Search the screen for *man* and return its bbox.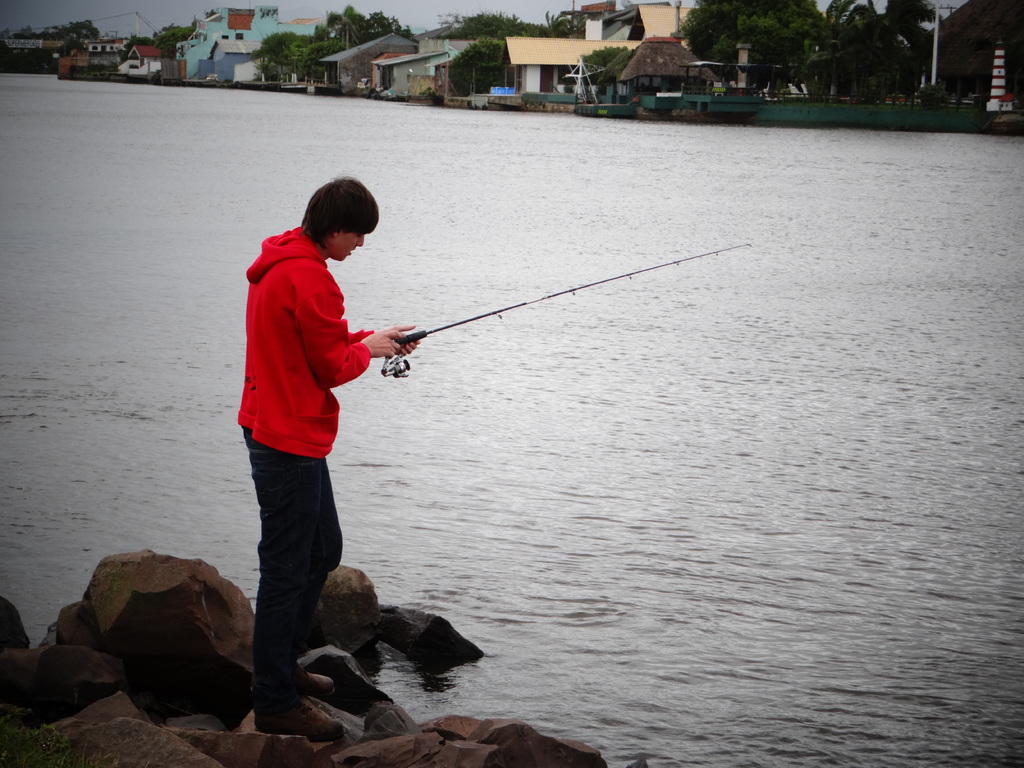
Found: locate(223, 175, 428, 754).
